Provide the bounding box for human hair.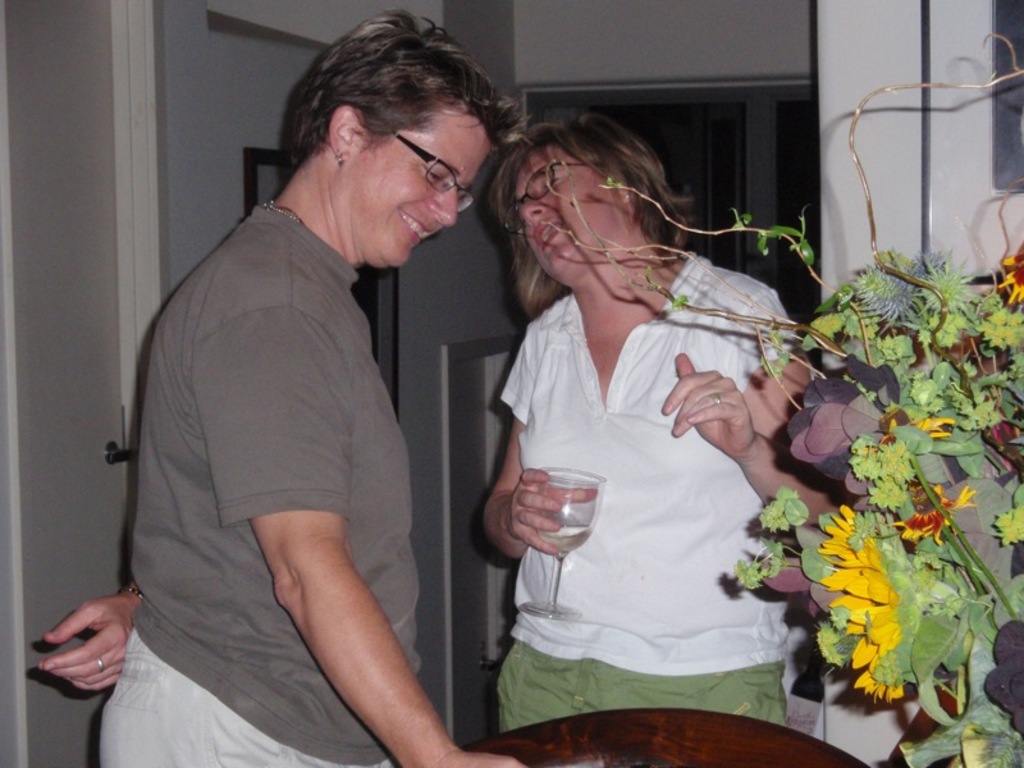
bbox=(284, 4, 532, 166).
